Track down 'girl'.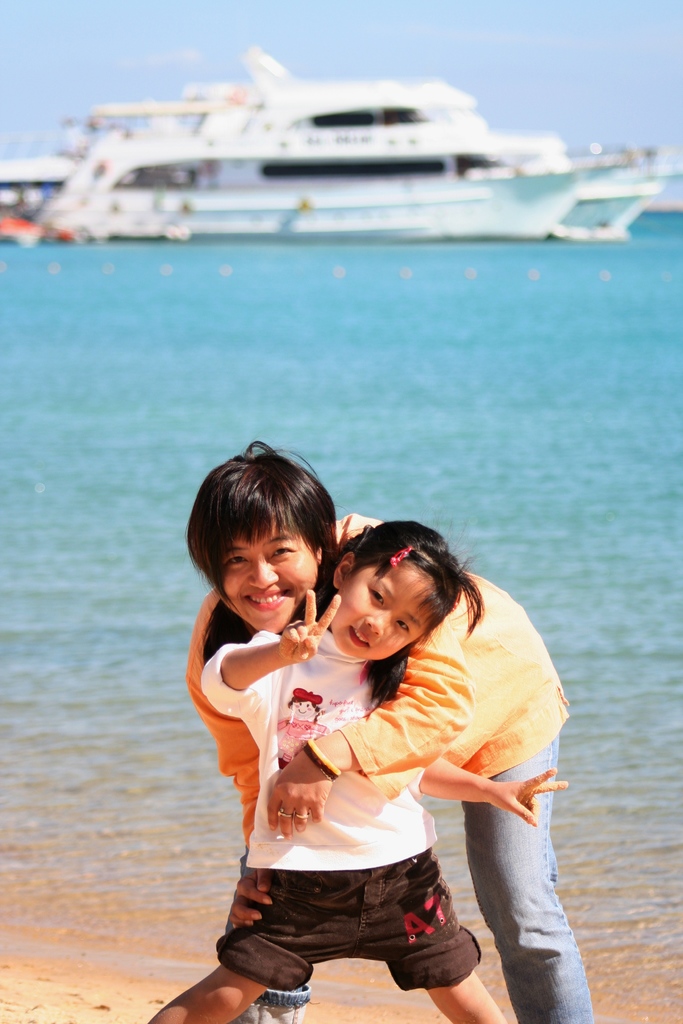
Tracked to <region>142, 518, 563, 1023</region>.
